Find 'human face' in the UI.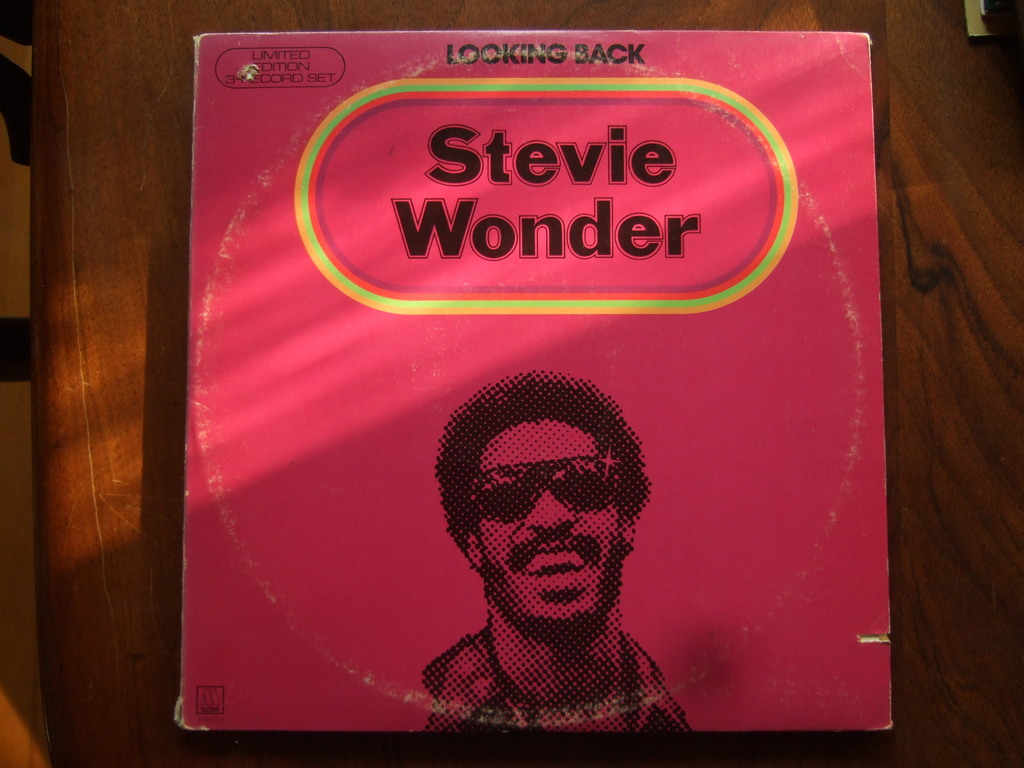
UI element at 476:421:621:631.
